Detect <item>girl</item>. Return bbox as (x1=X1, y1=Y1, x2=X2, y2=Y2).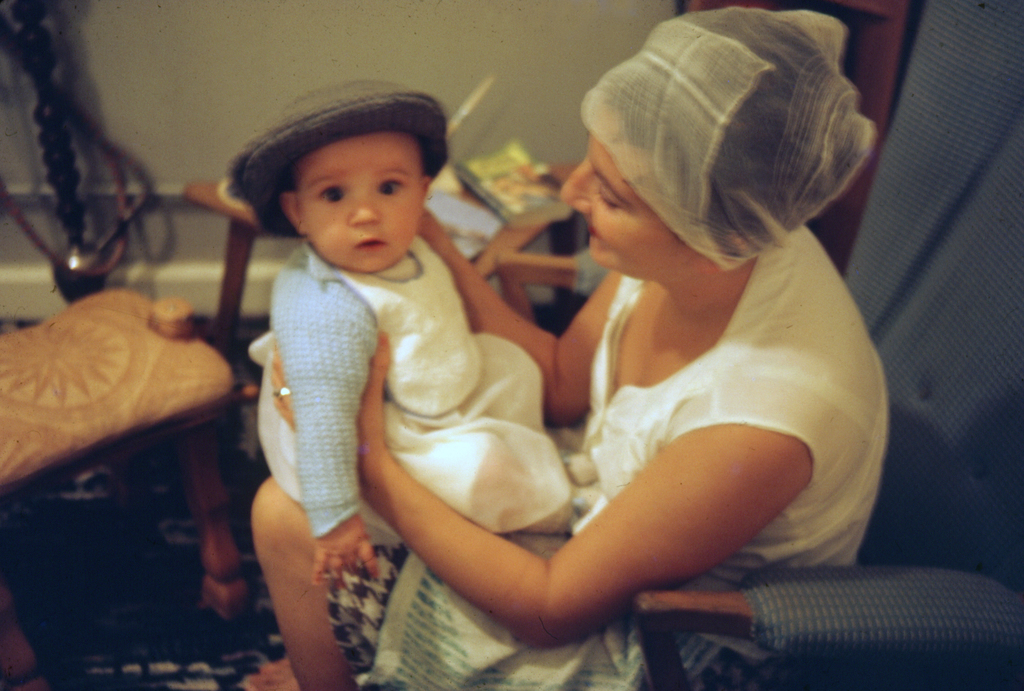
(x1=269, y1=10, x2=883, y2=690).
